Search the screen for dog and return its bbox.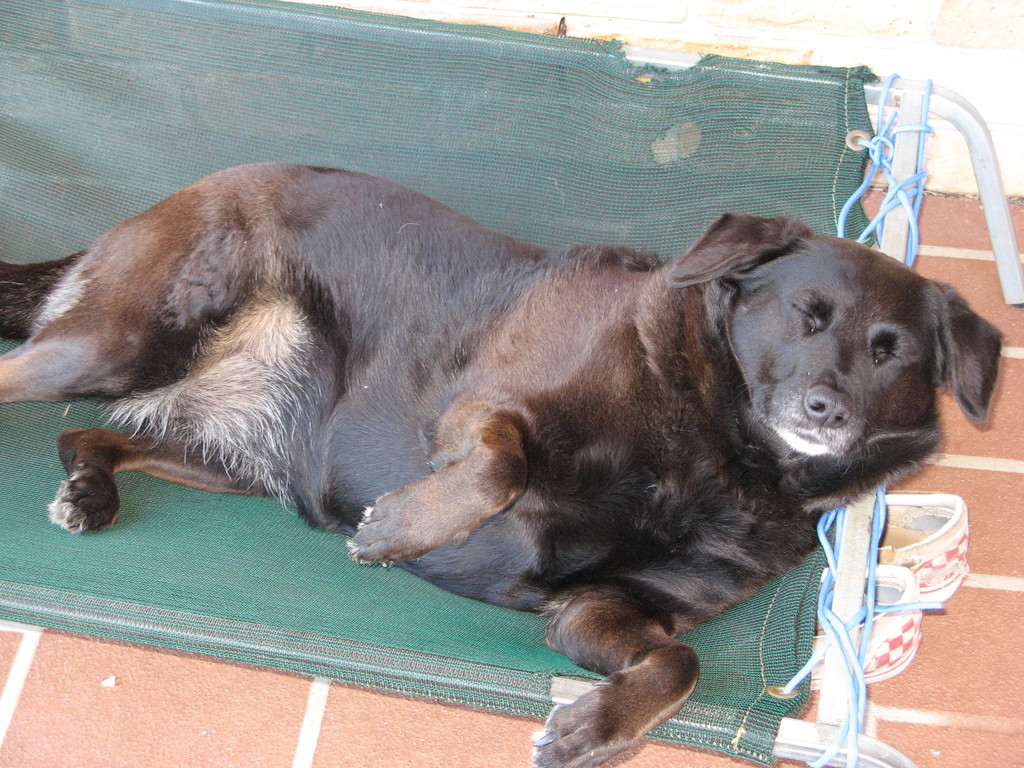
Found: pyautogui.locateOnScreen(0, 161, 1006, 767).
